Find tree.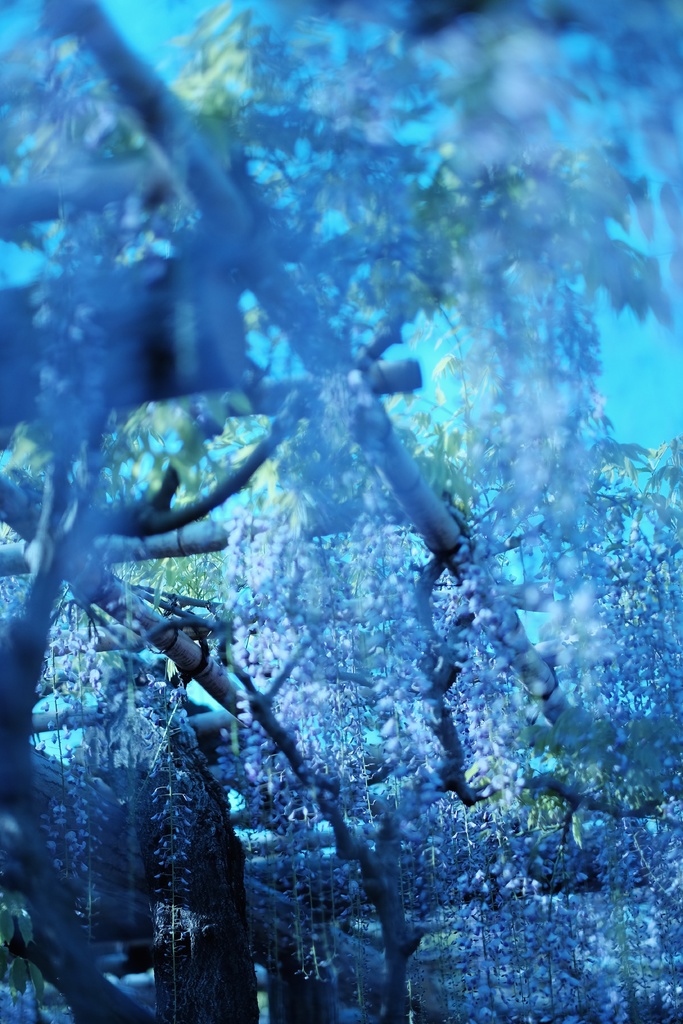
region(0, 0, 682, 1023).
